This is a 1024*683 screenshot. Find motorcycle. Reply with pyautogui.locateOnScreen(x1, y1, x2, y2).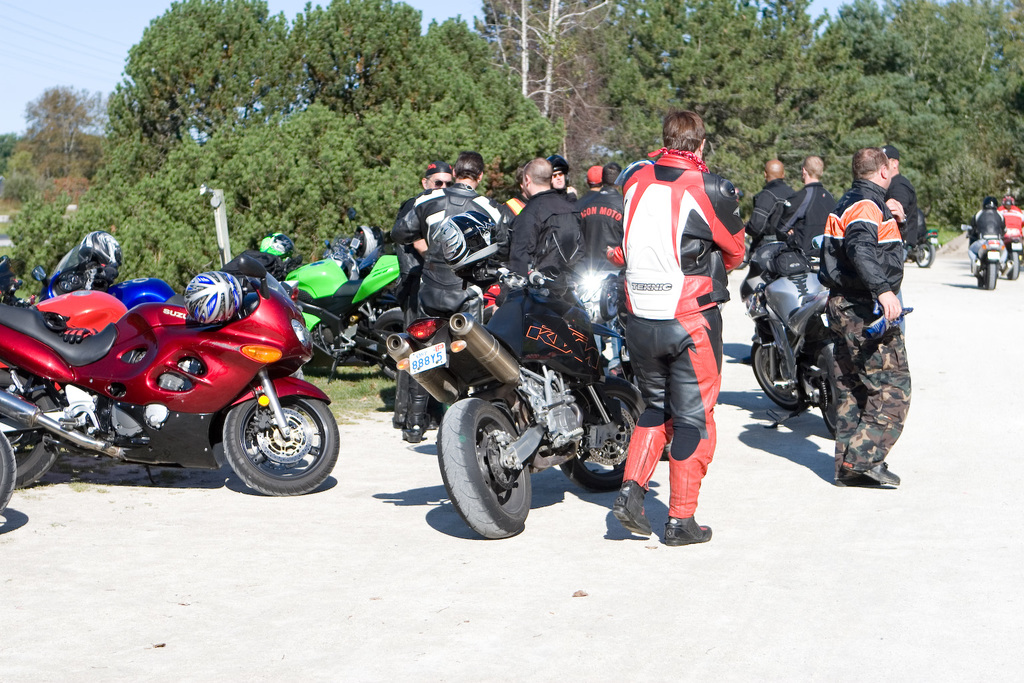
pyautogui.locateOnScreen(18, 243, 345, 496).
